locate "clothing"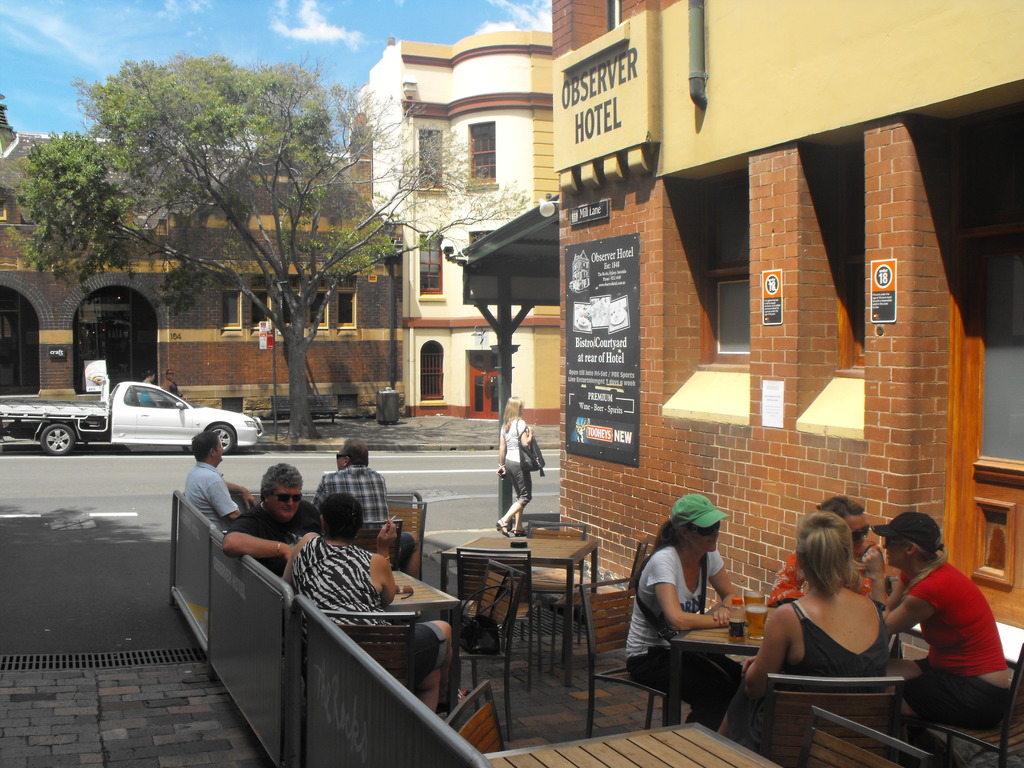
left=619, top=540, right=742, bottom=718
